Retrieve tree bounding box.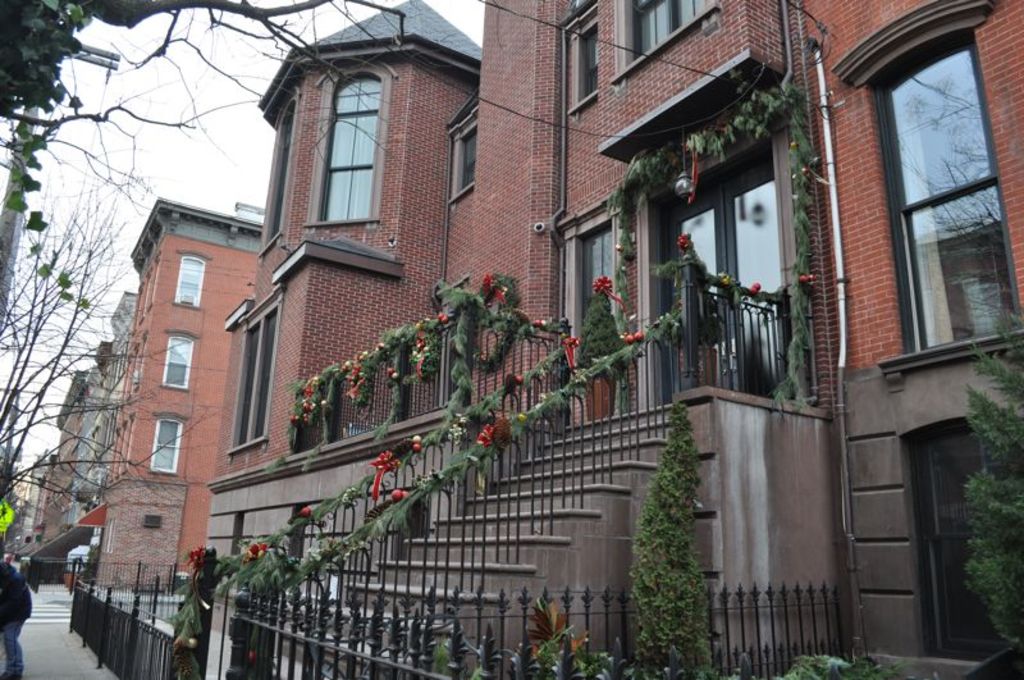
Bounding box: crop(0, 188, 205, 542).
